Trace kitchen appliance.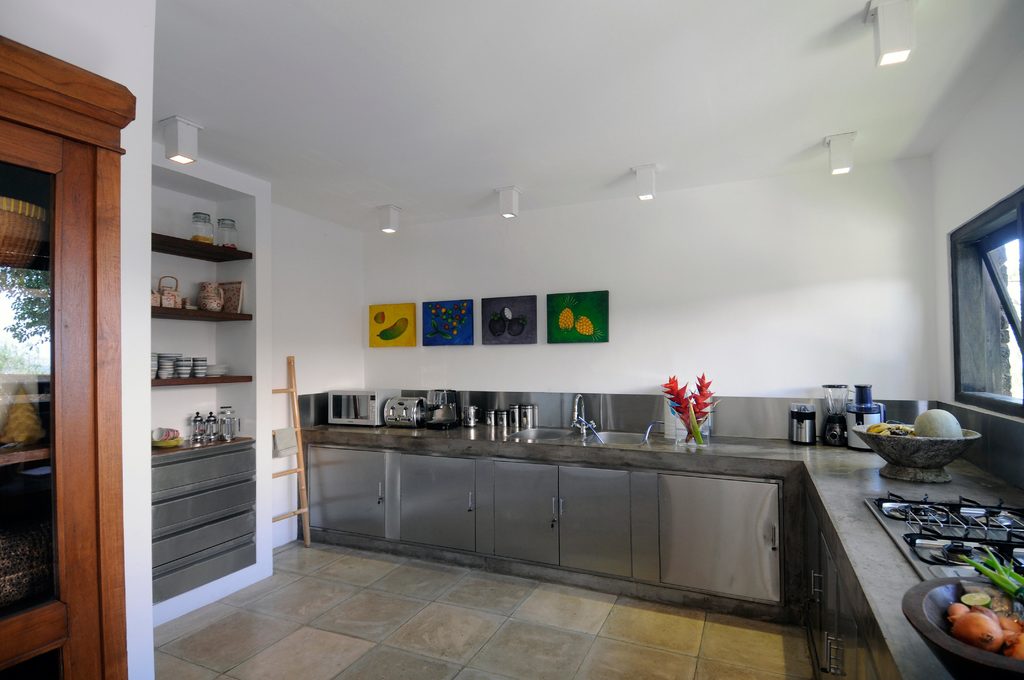
Traced to crop(899, 576, 1023, 670).
